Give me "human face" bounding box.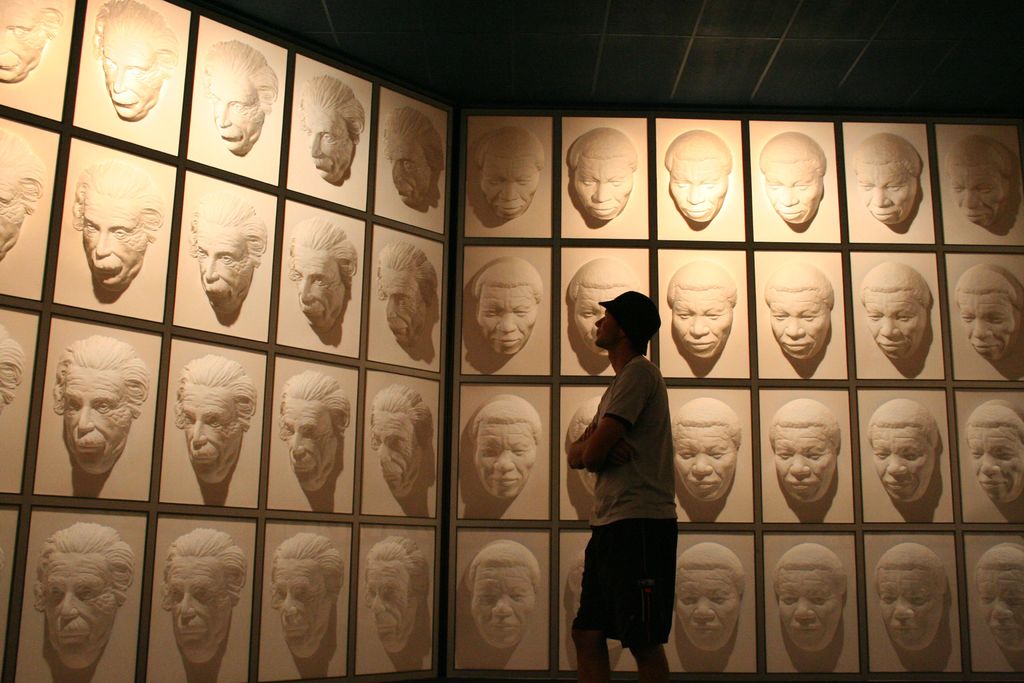
669/296/731/357.
